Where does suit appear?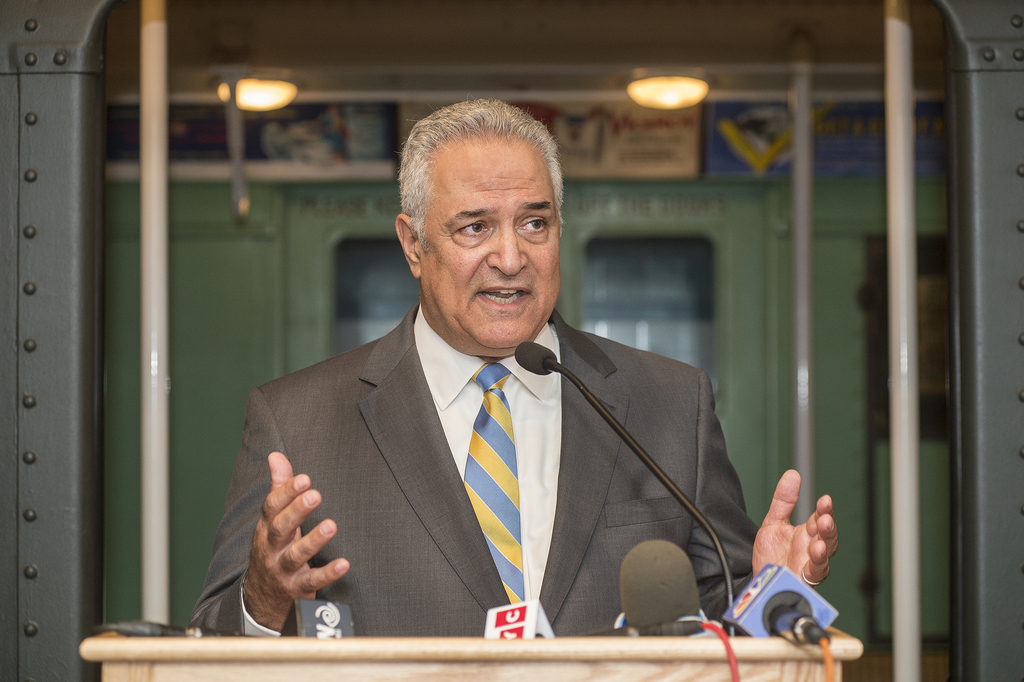
Appears at {"left": 215, "top": 229, "right": 648, "bottom": 637}.
